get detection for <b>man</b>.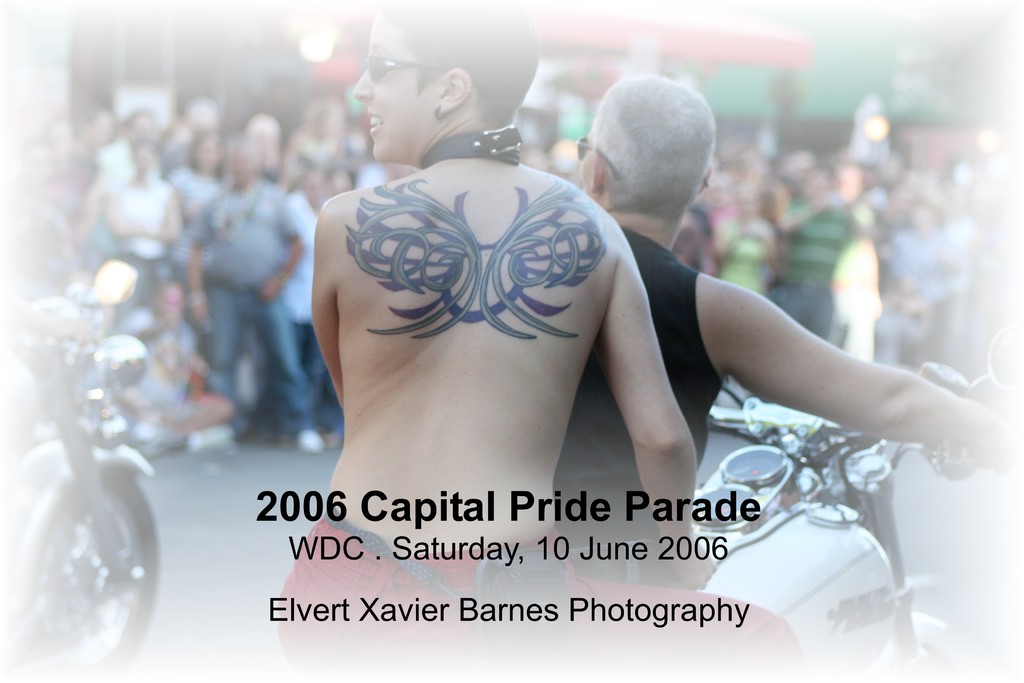
Detection: [557, 69, 1023, 590].
